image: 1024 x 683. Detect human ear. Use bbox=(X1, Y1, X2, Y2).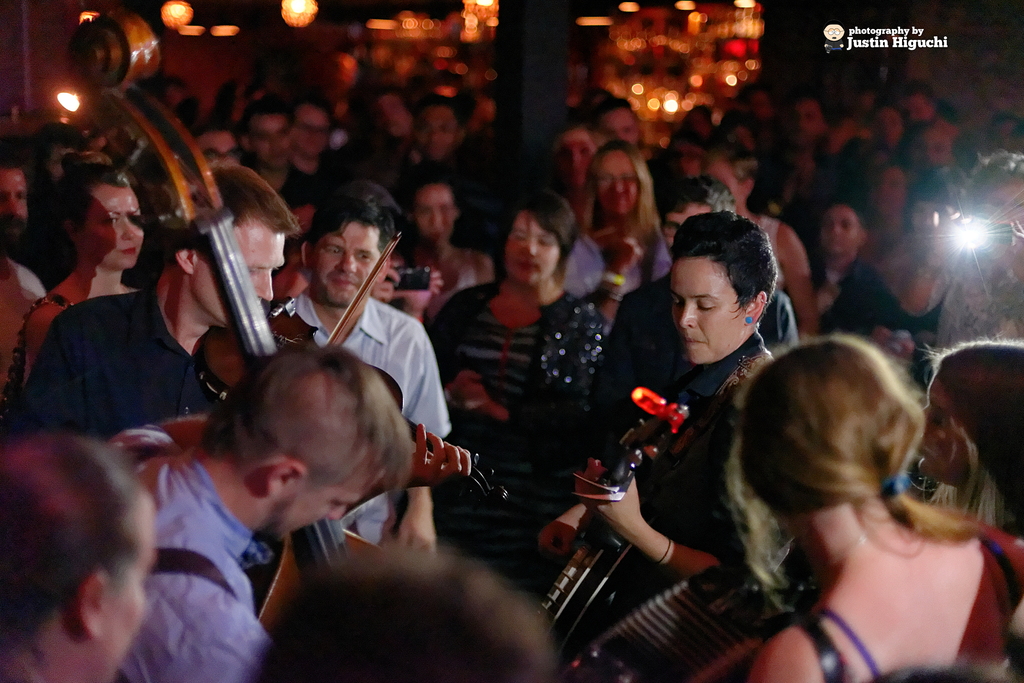
bbox=(746, 290, 765, 323).
